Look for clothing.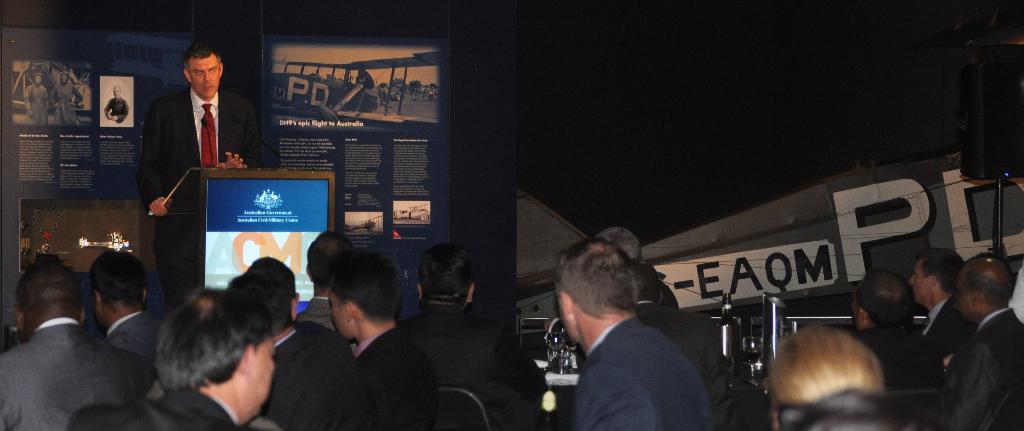
Found: {"x1": 942, "y1": 305, "x2": 1023, "y2": 430}.
